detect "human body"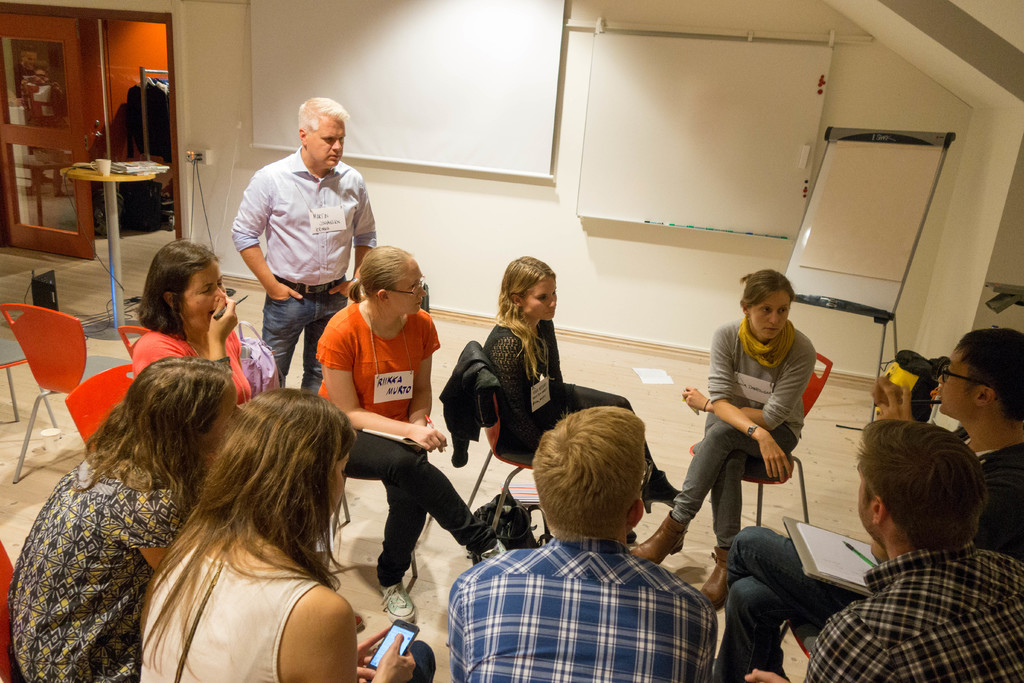
x1=11, y1=359, x2=242, y2=680
